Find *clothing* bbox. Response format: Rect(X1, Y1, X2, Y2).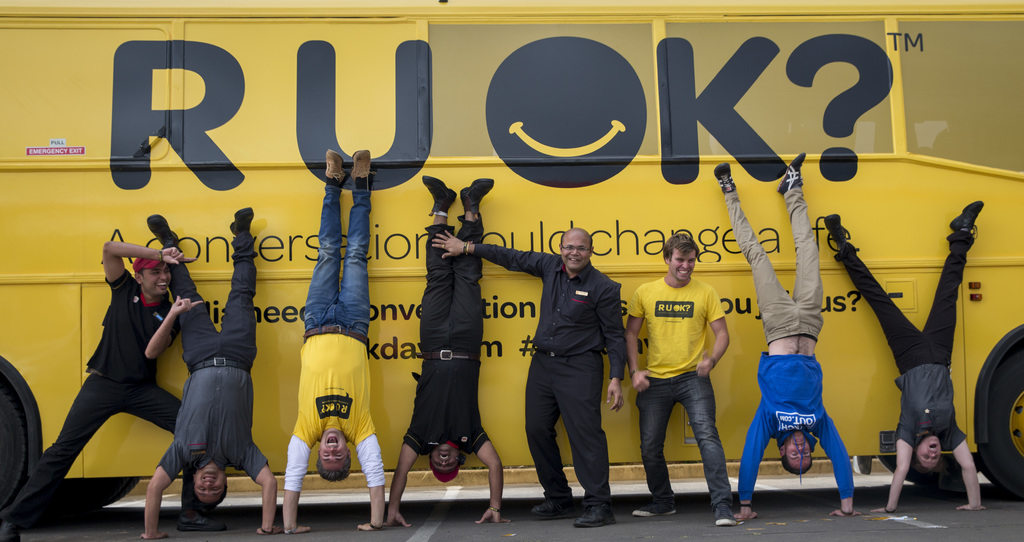
Rect(151, 225, 269, 482).
